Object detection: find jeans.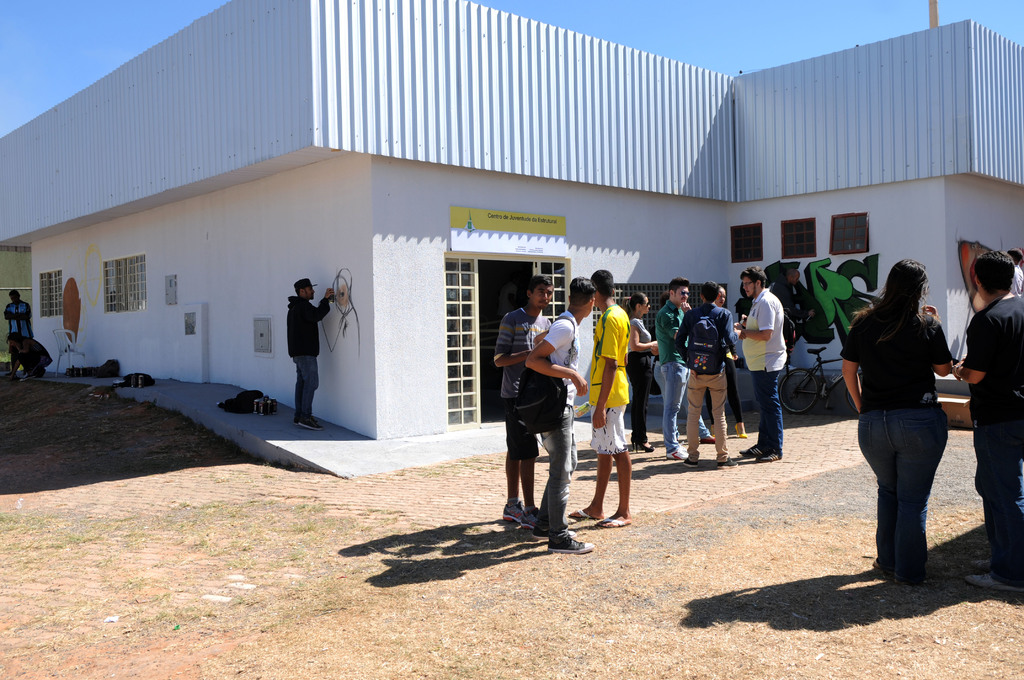
(x1=650, y1=356, x2=710, y2=445).
